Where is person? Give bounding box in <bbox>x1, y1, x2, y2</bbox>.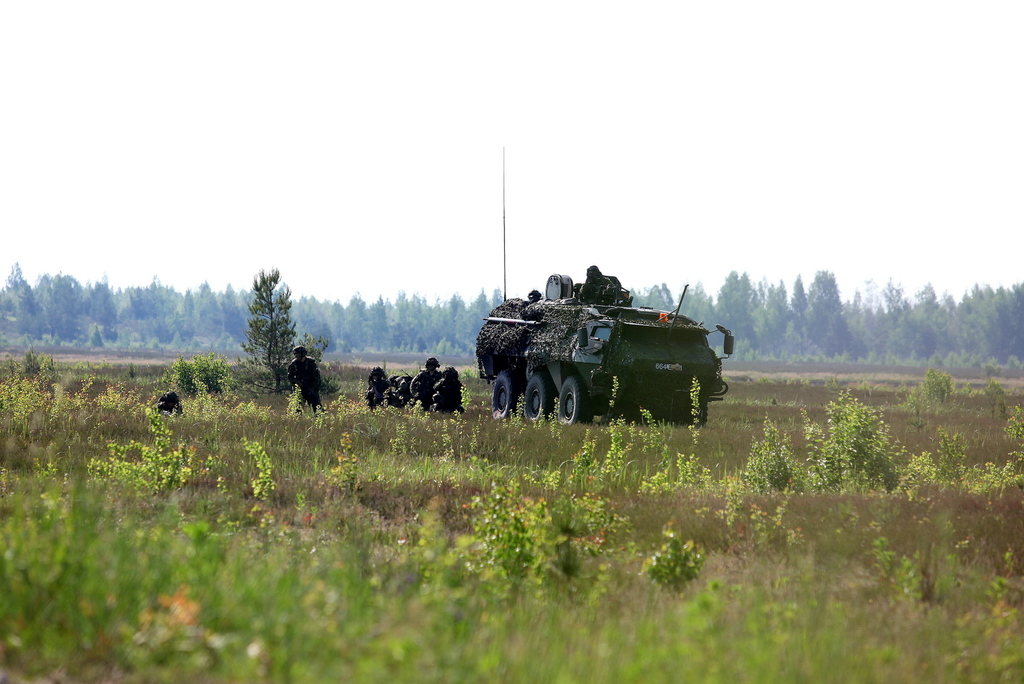
<bbox>284, 343, 321, 418</bbox>.
